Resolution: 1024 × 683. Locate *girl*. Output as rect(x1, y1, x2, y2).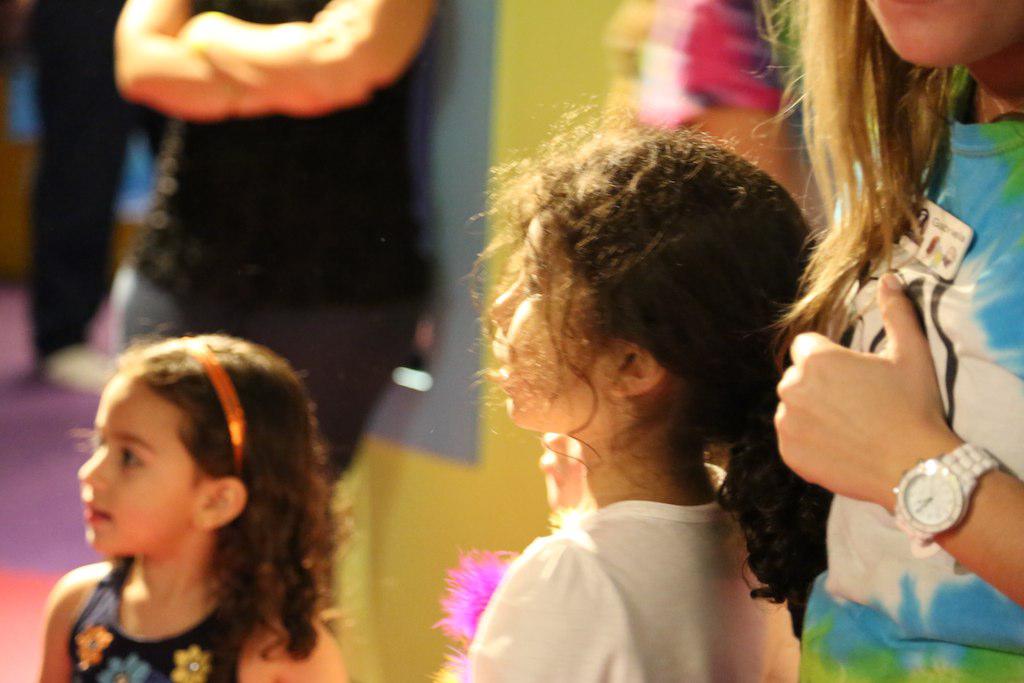
rect(760, 0, 1023, 682).
